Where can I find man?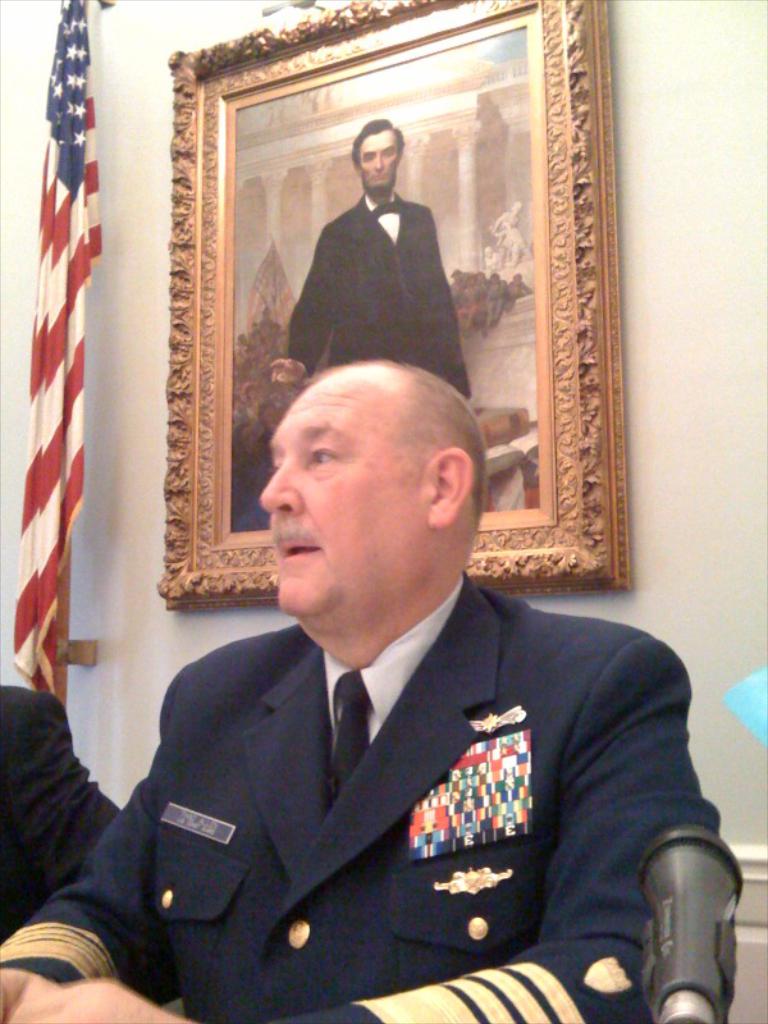
You can find it at <bbox>0, 360, 723, 1023</bbox>.
